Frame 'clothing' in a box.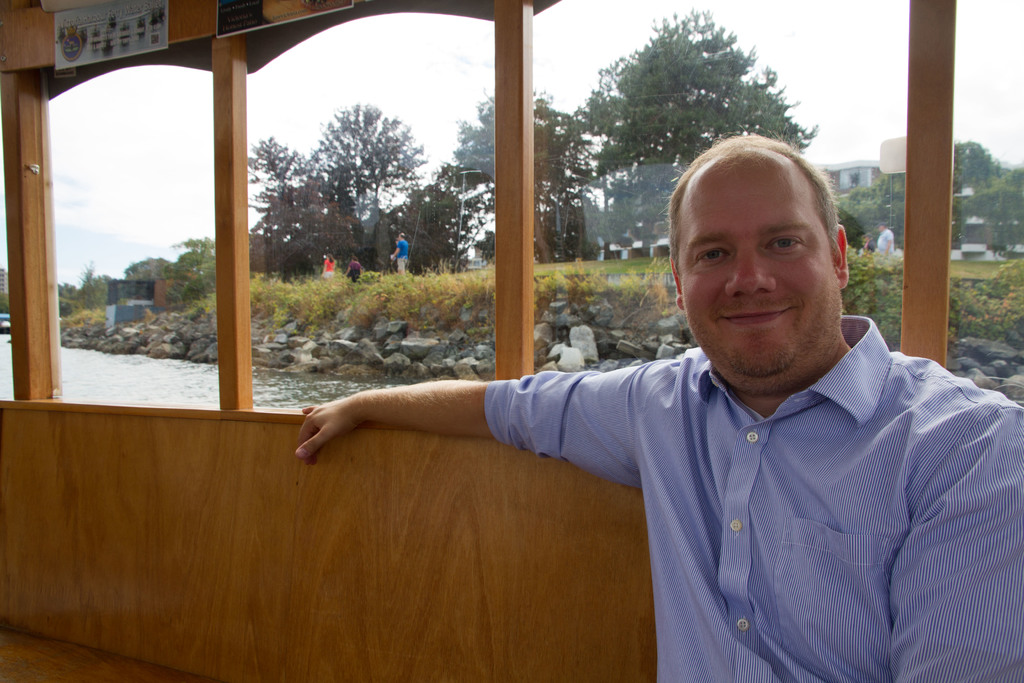
box(516, 318, 1023, 671).
